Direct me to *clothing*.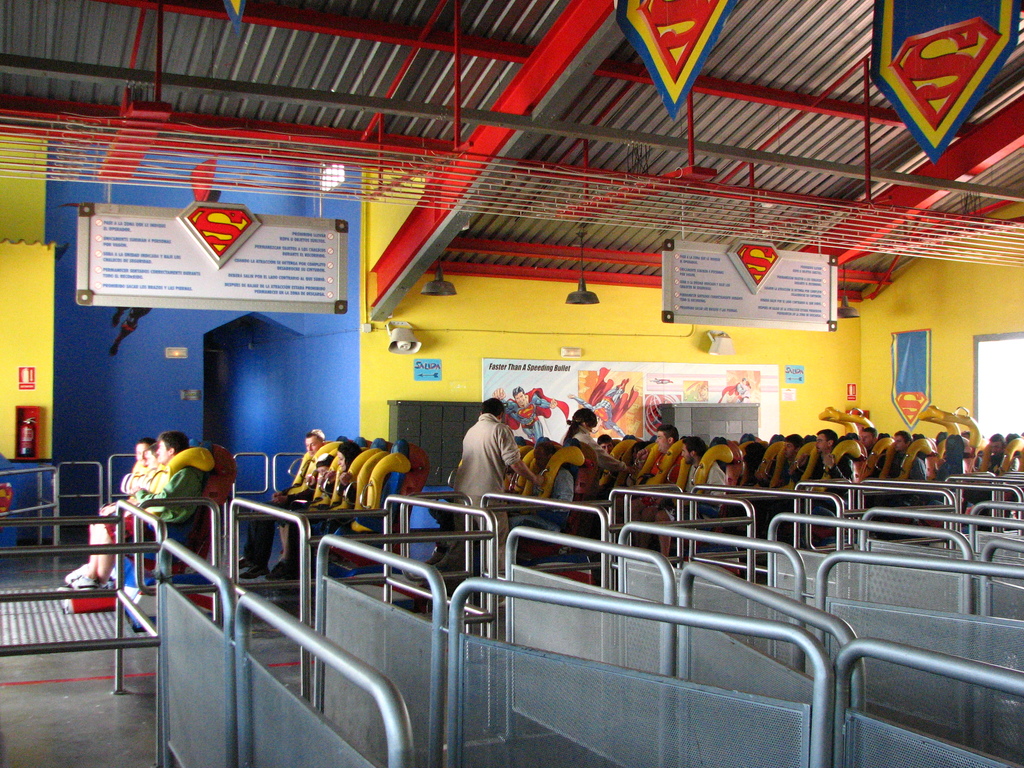
Direction: [x1=136, y1=462, x2=212, y2=525].
